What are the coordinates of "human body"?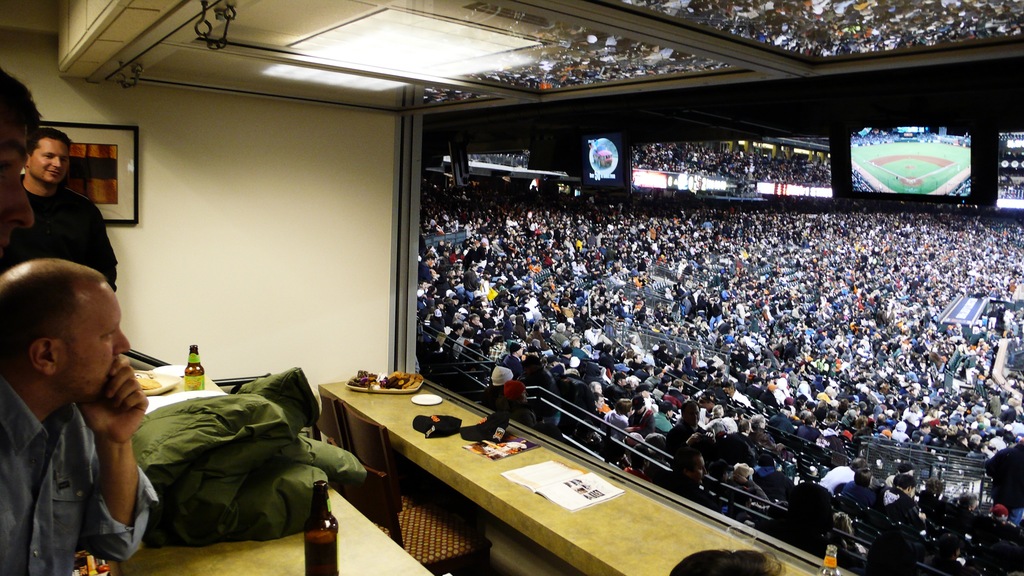
636 246 640 260.
